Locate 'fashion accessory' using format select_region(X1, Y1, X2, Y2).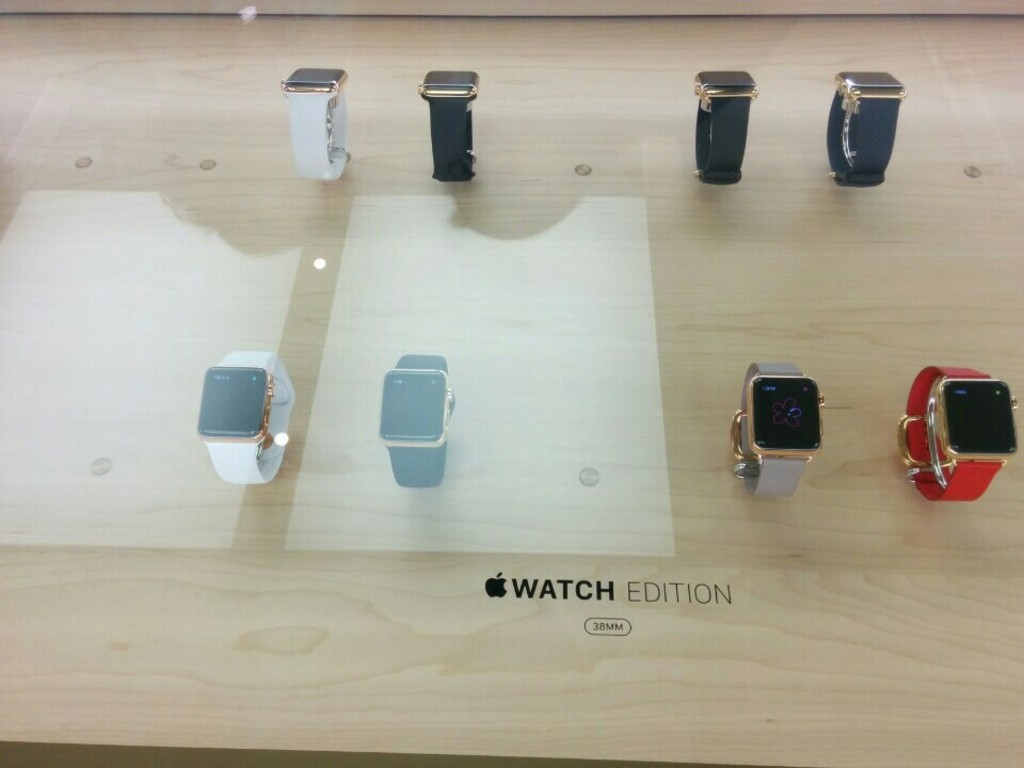
select_region(731, 363, 828, 497).
